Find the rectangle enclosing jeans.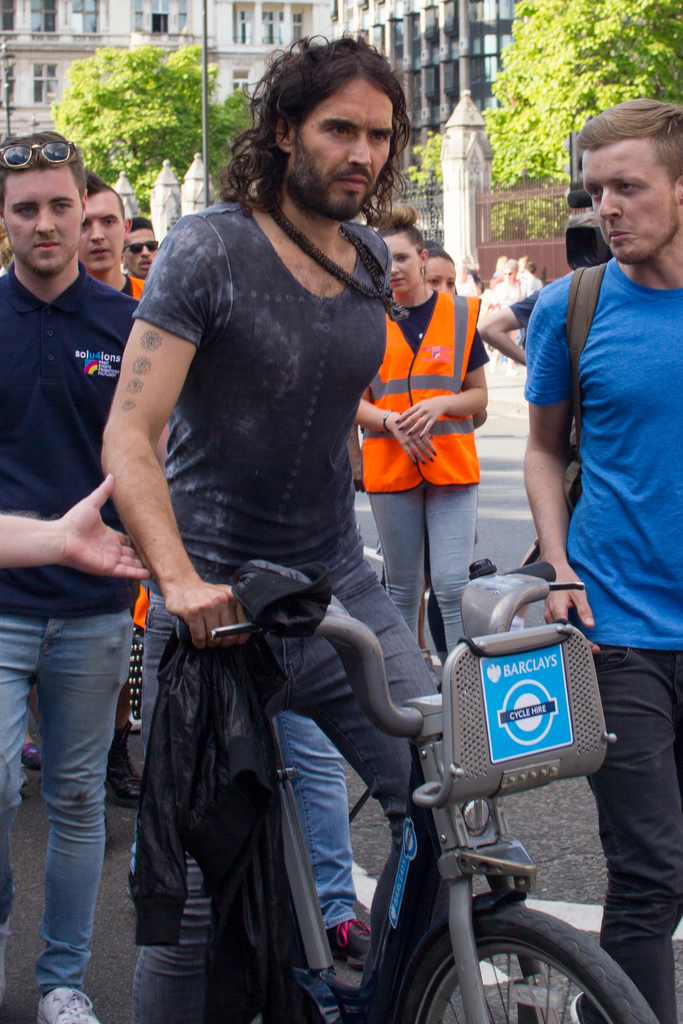
(0,616,144,999).
